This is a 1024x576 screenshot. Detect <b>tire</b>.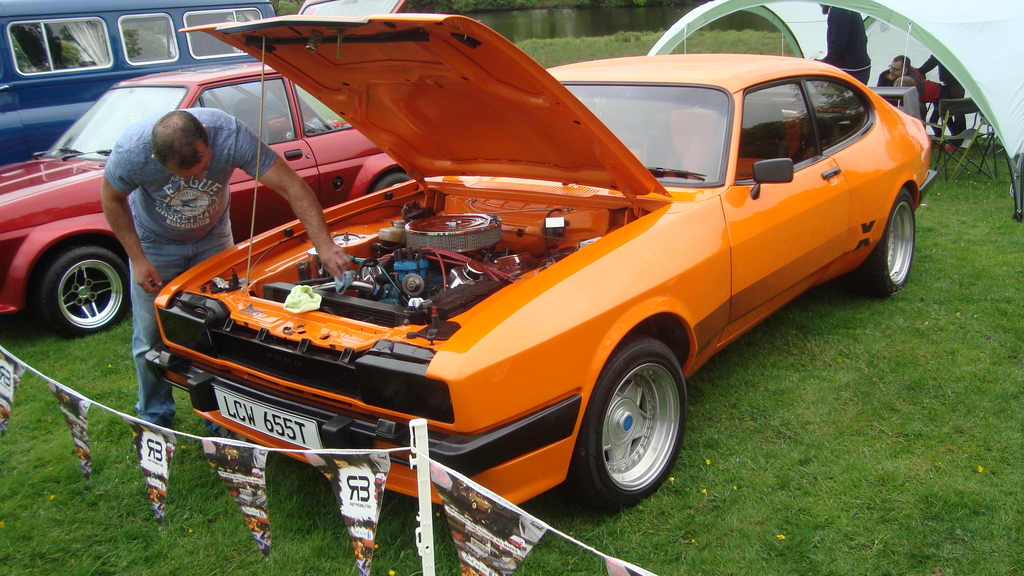
567:333:689:511.
